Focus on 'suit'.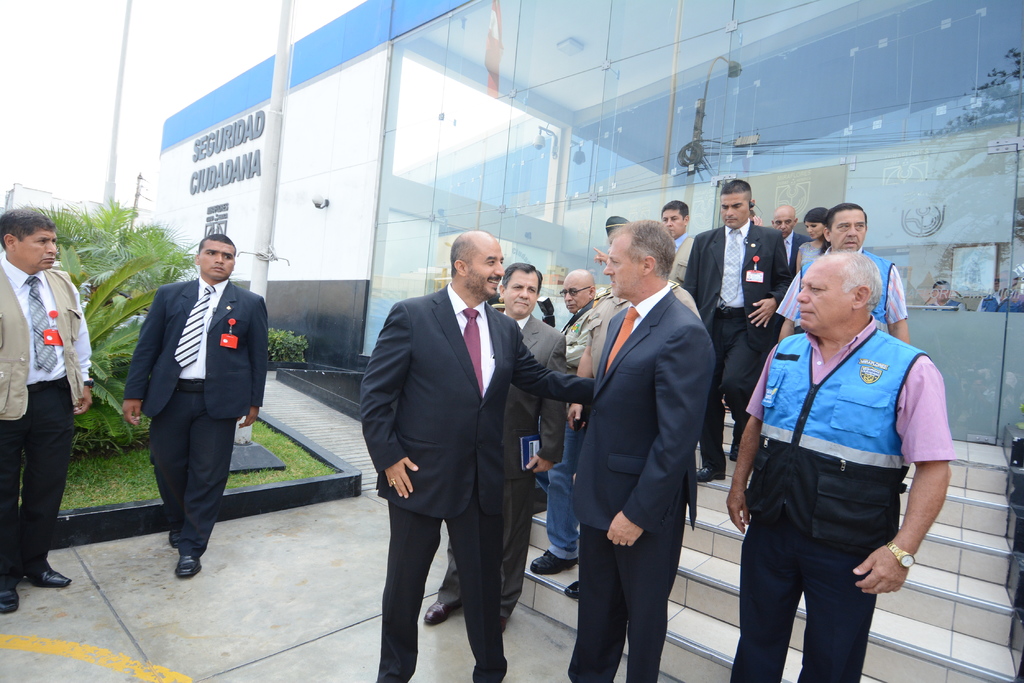
Focused at 436/311/568/622.
